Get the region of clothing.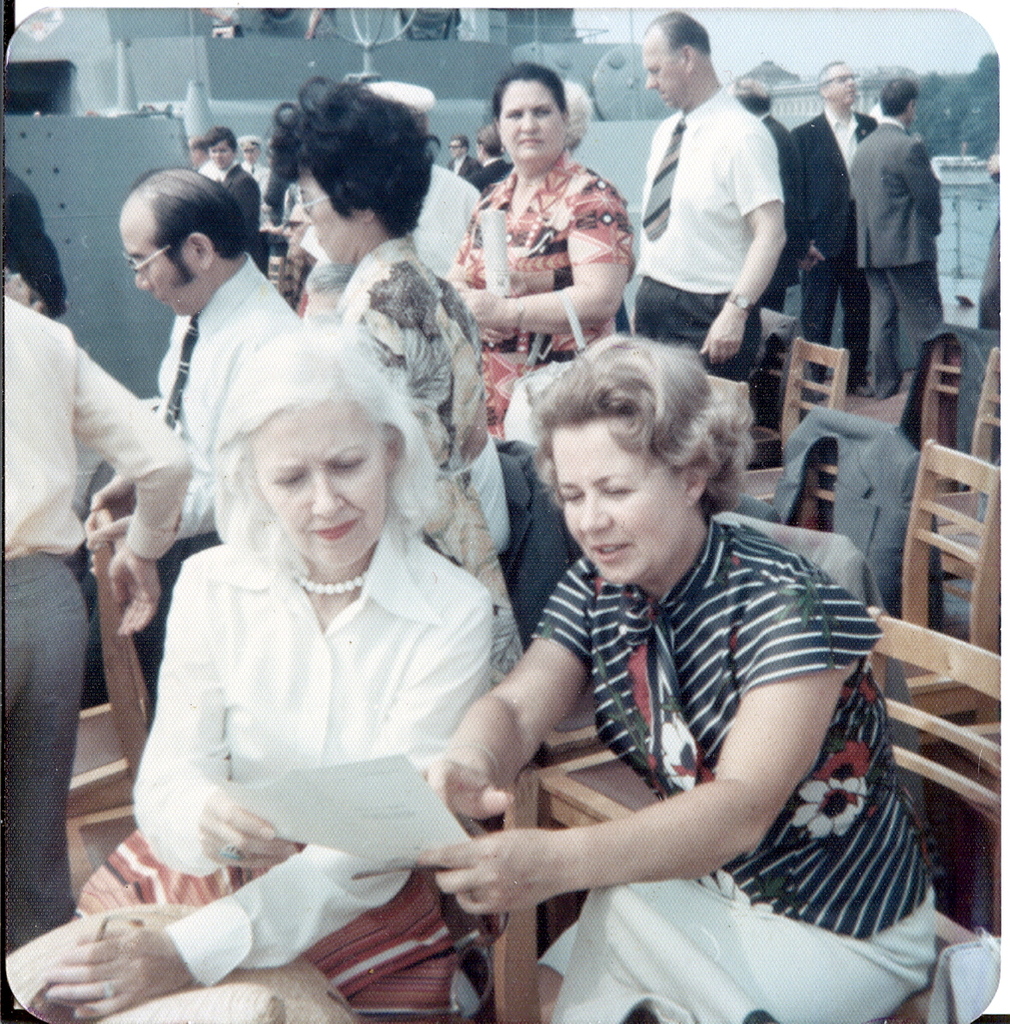
bbox(200, 161, 218, 177).
